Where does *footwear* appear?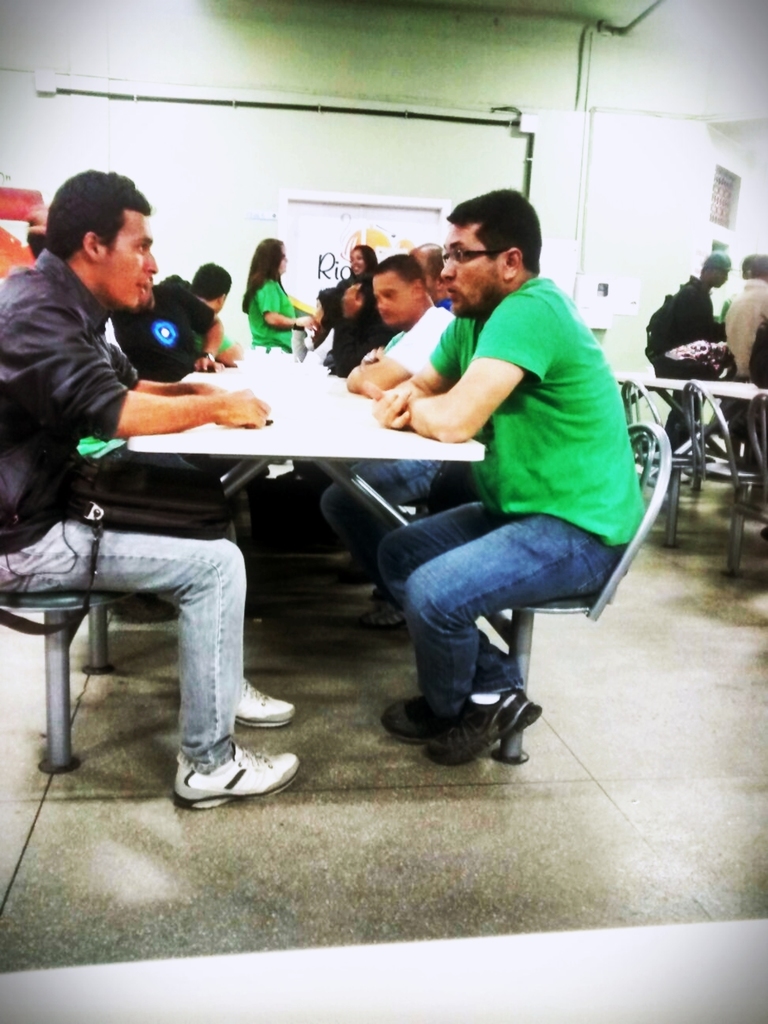
Appears at rect(360, 582, 420, 635).
